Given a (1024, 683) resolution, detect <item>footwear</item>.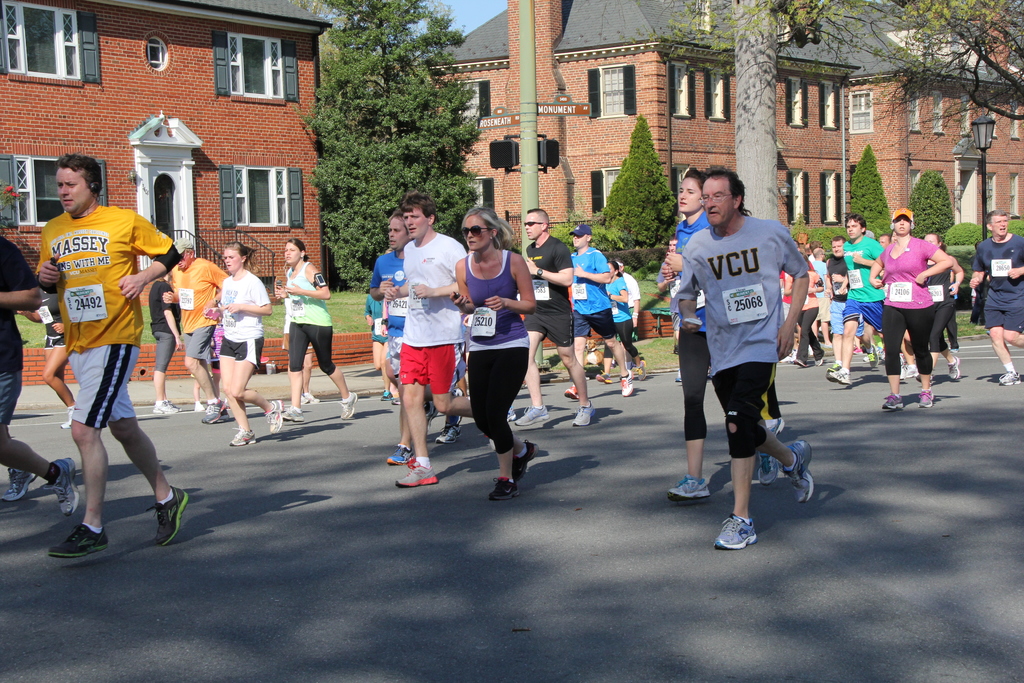
[x1=192, y1=401, x2=202, y2=409].
